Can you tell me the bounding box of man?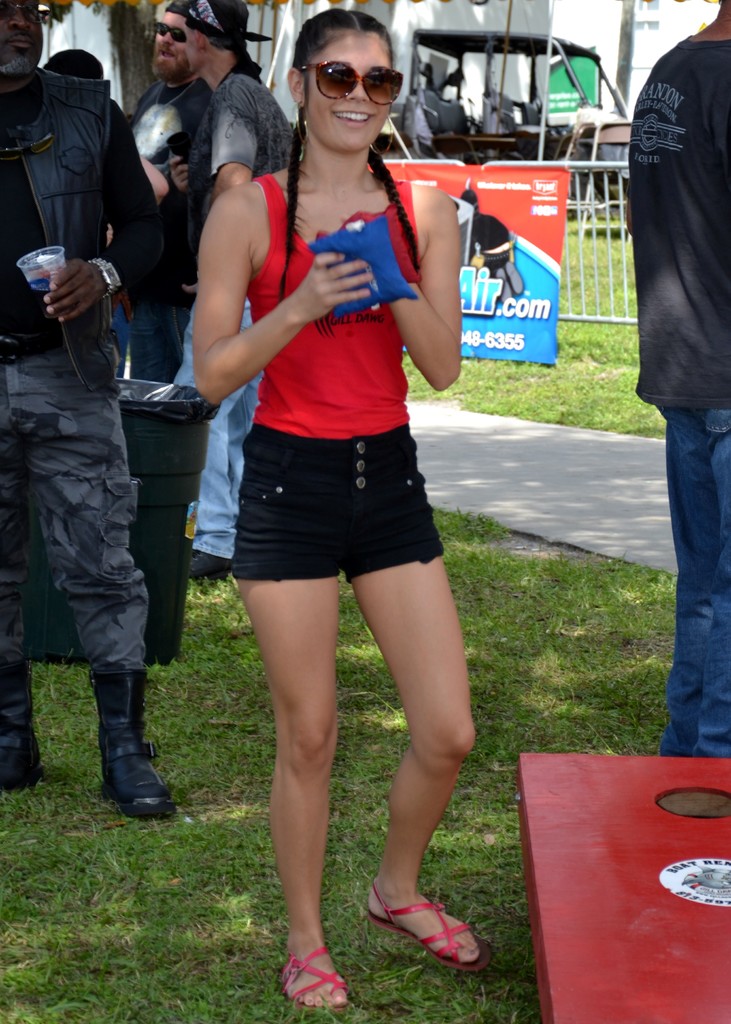
117:0:218:351.
